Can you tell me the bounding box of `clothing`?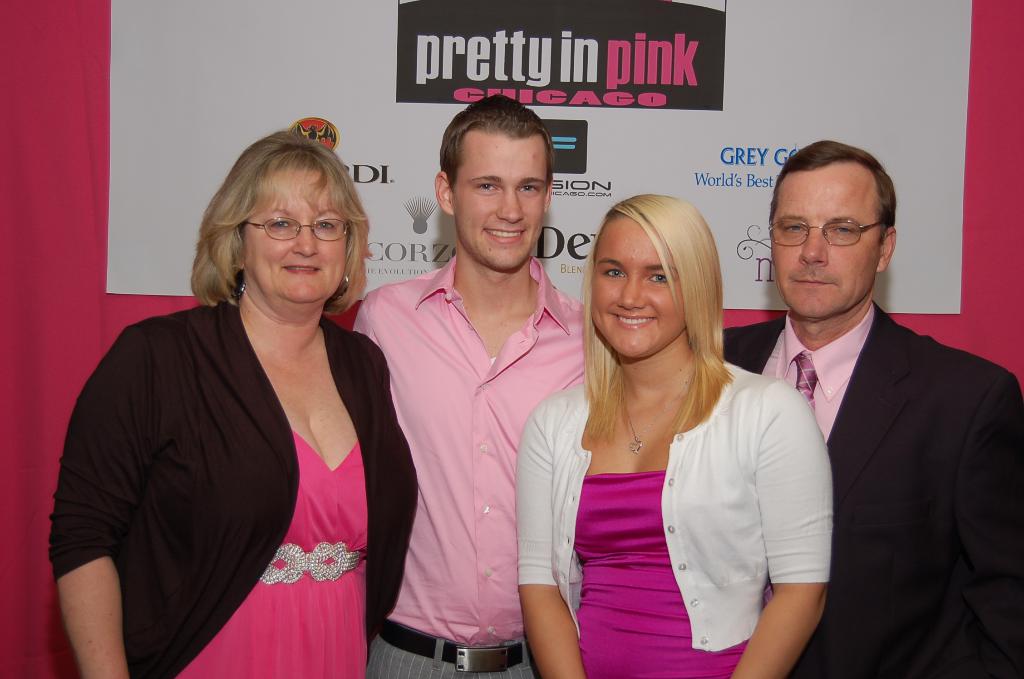
x1=346 y1=238 x2=597 y2=678.
